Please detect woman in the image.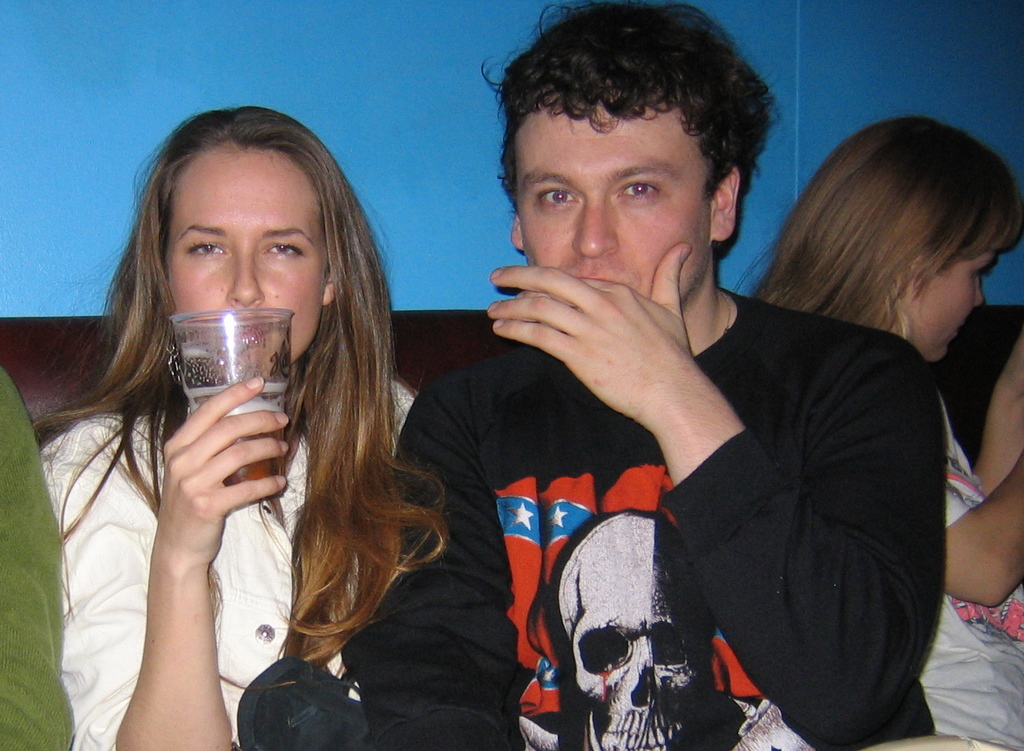
<box>29,97,469,750</box>.
